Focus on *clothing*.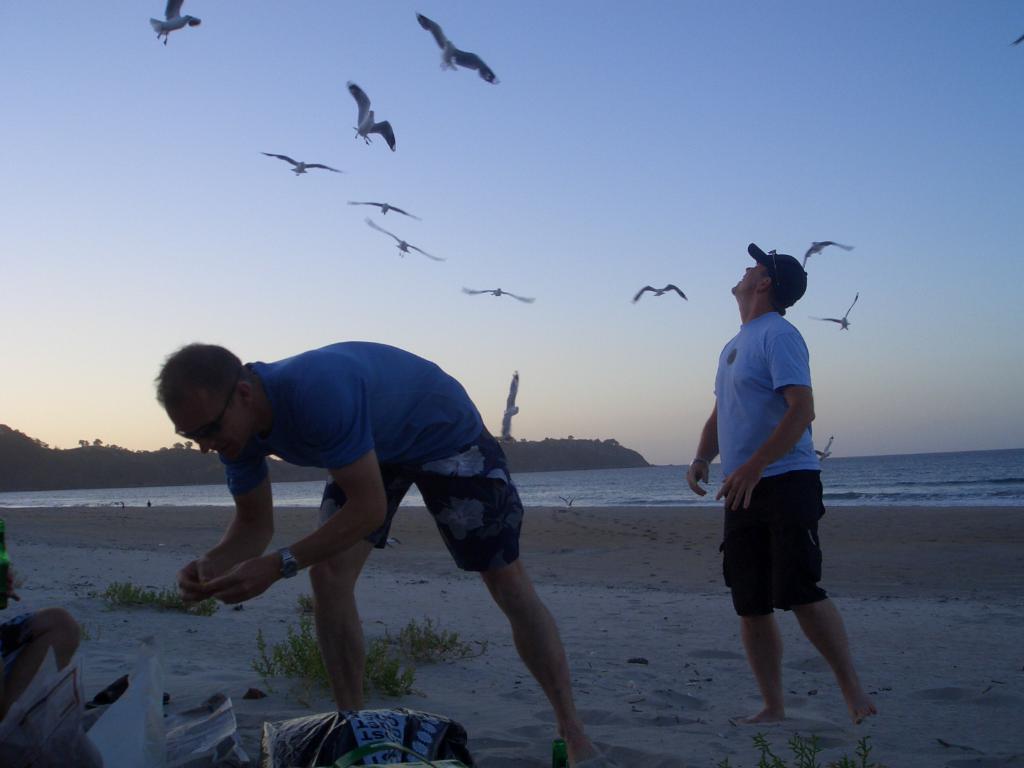
Focused at {"x1": 222, "y1": 326, "x2": 525, "y2": 568}.
